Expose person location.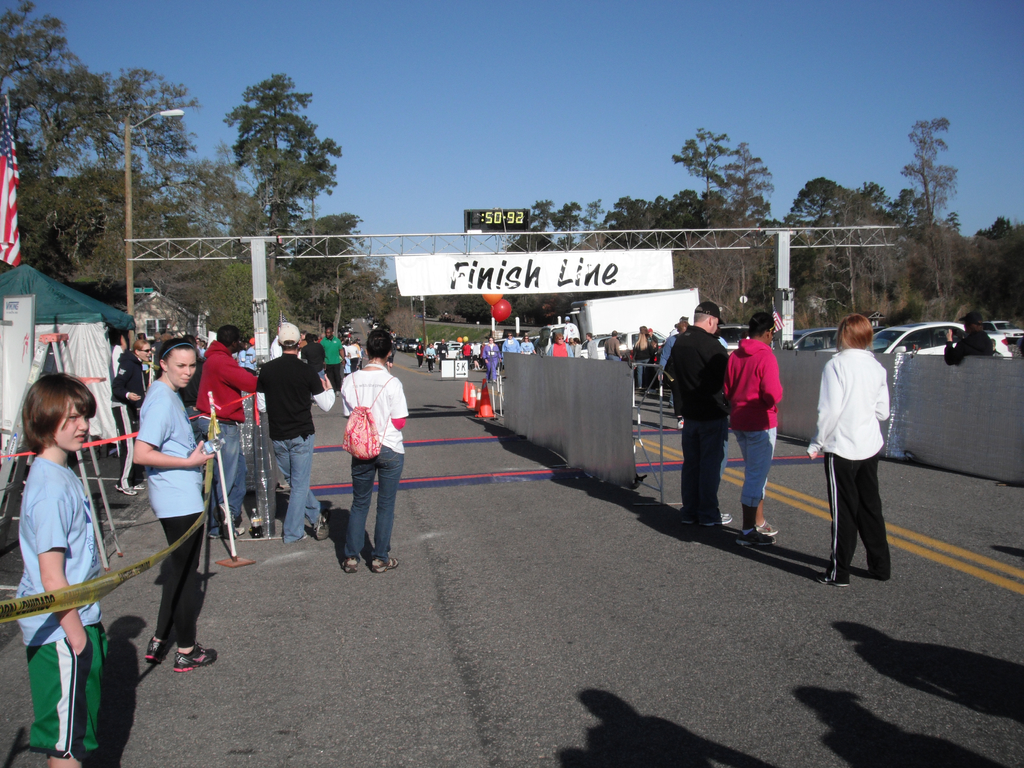
Exposed at l=301, t=331, r=321, b=390.
